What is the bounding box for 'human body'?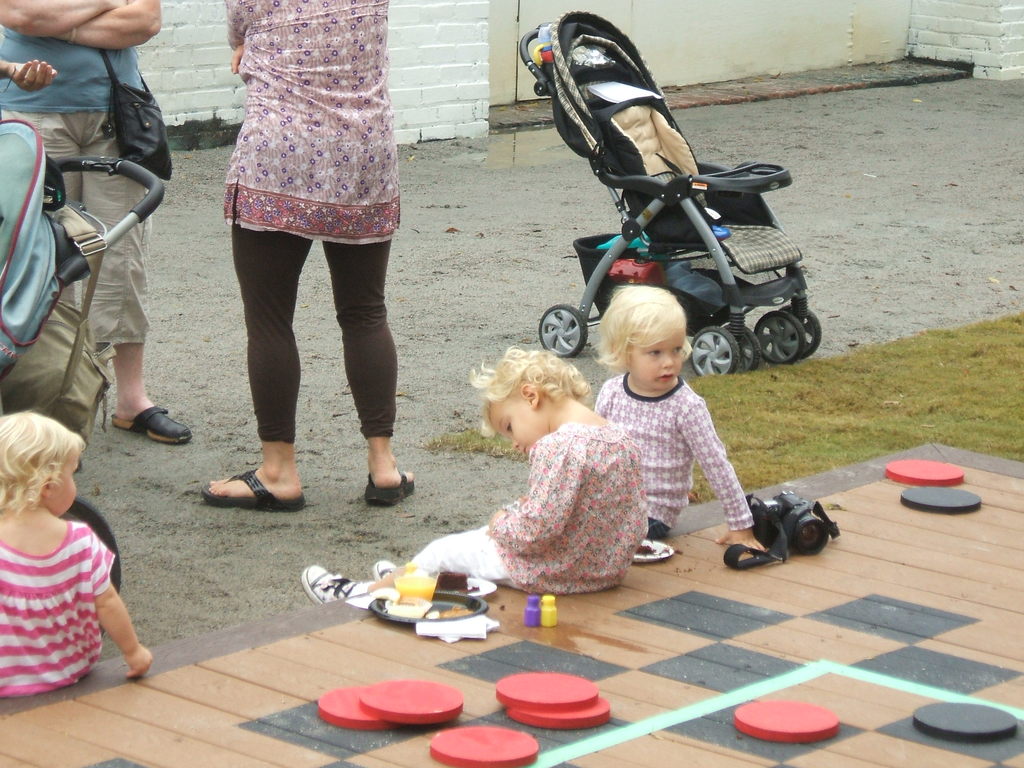
bbox(0, 0, 190, 445).
